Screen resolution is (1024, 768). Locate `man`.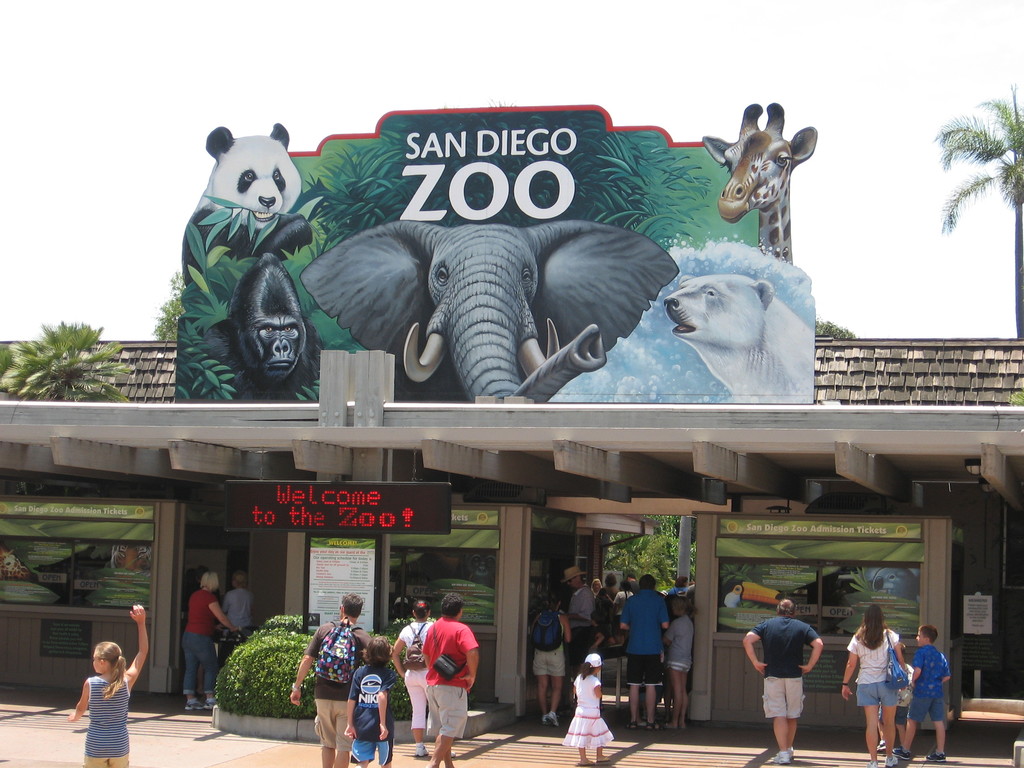
region(420, 589, 480, 767).
